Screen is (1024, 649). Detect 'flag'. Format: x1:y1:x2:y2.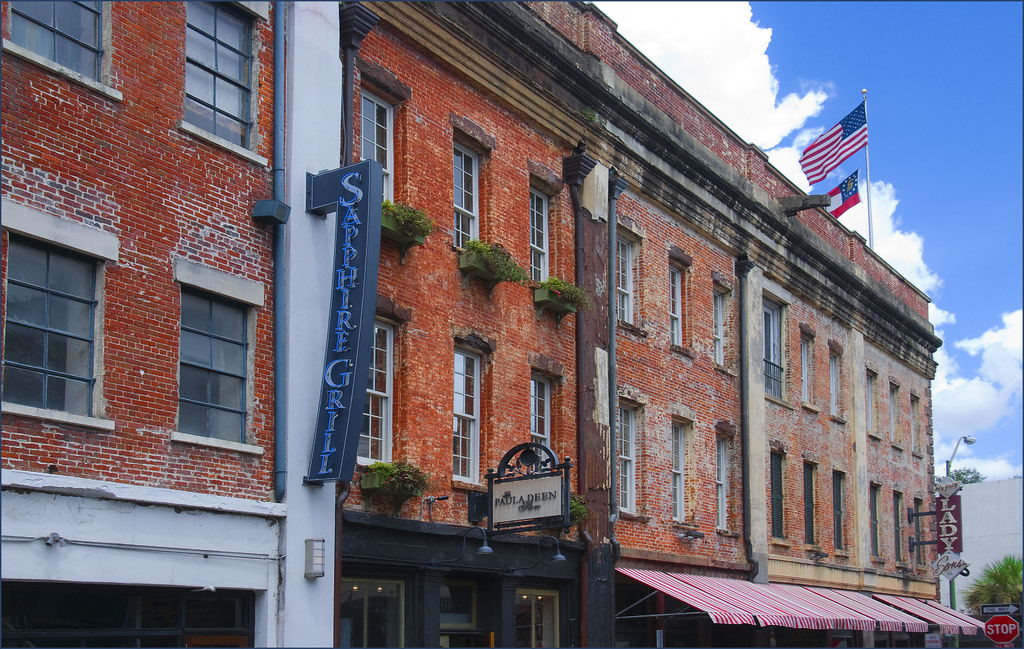
797:99:872:184.
